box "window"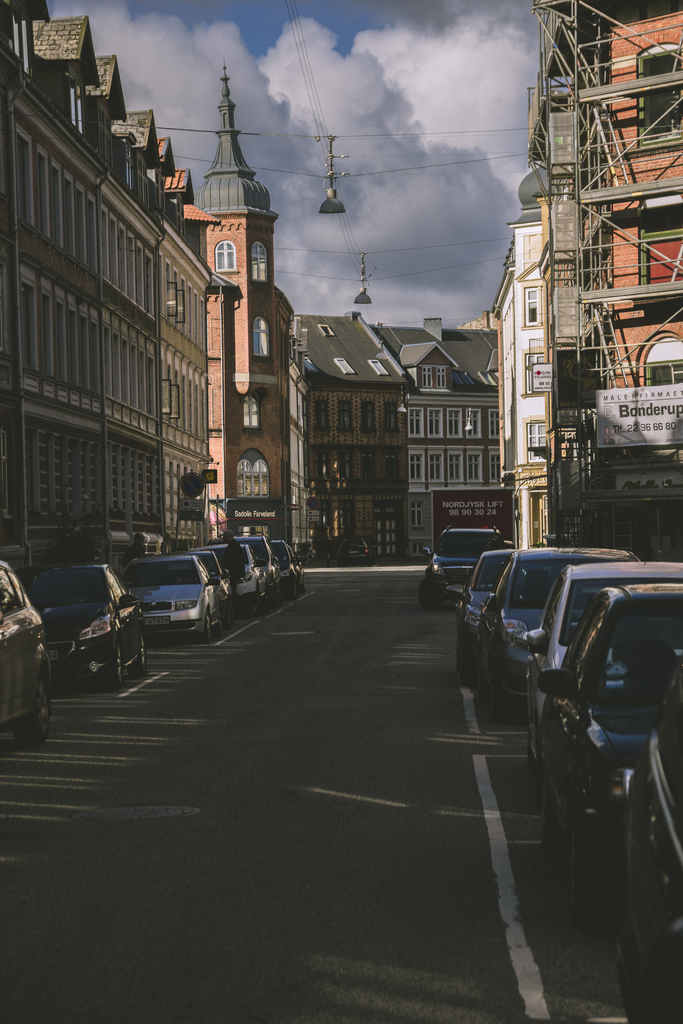
<bbox>97, 104, 113, 166</bbox>
